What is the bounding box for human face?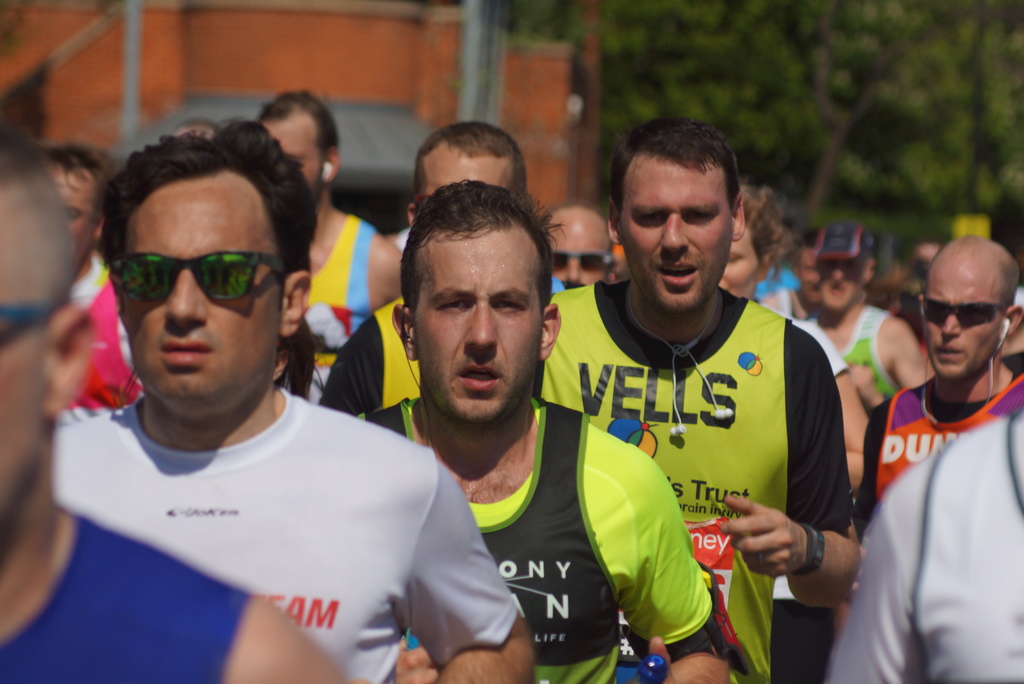
region(542, 212, 618, 286).
